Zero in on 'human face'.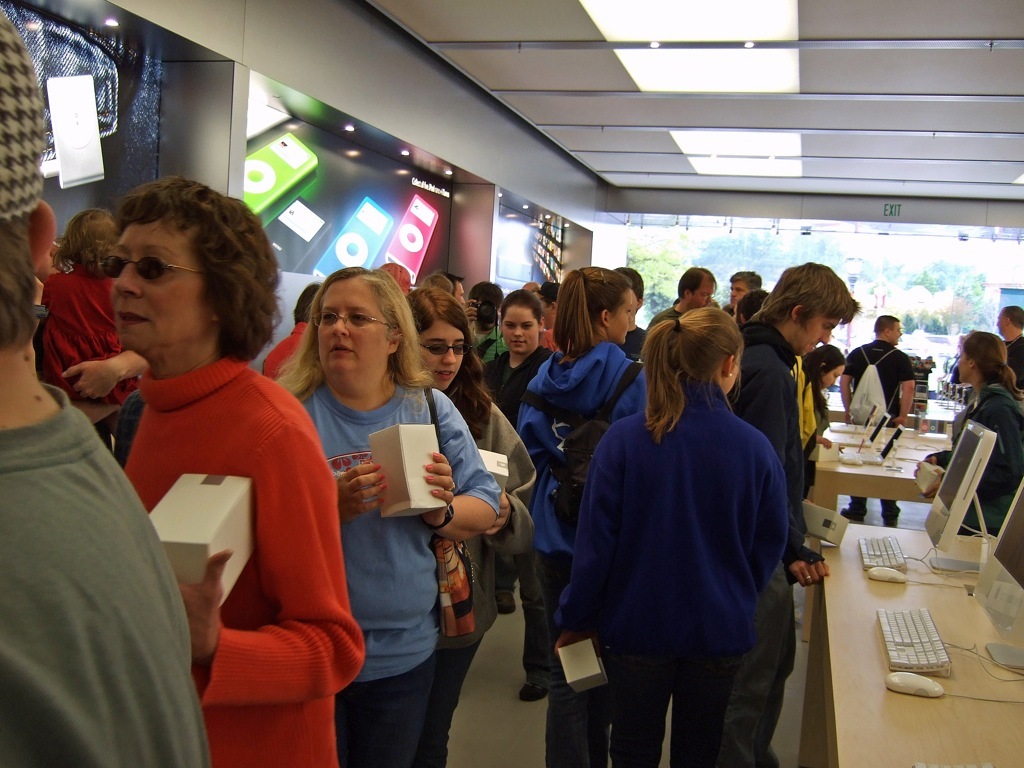
Zeroed in: 953, 345, 969, 382.
